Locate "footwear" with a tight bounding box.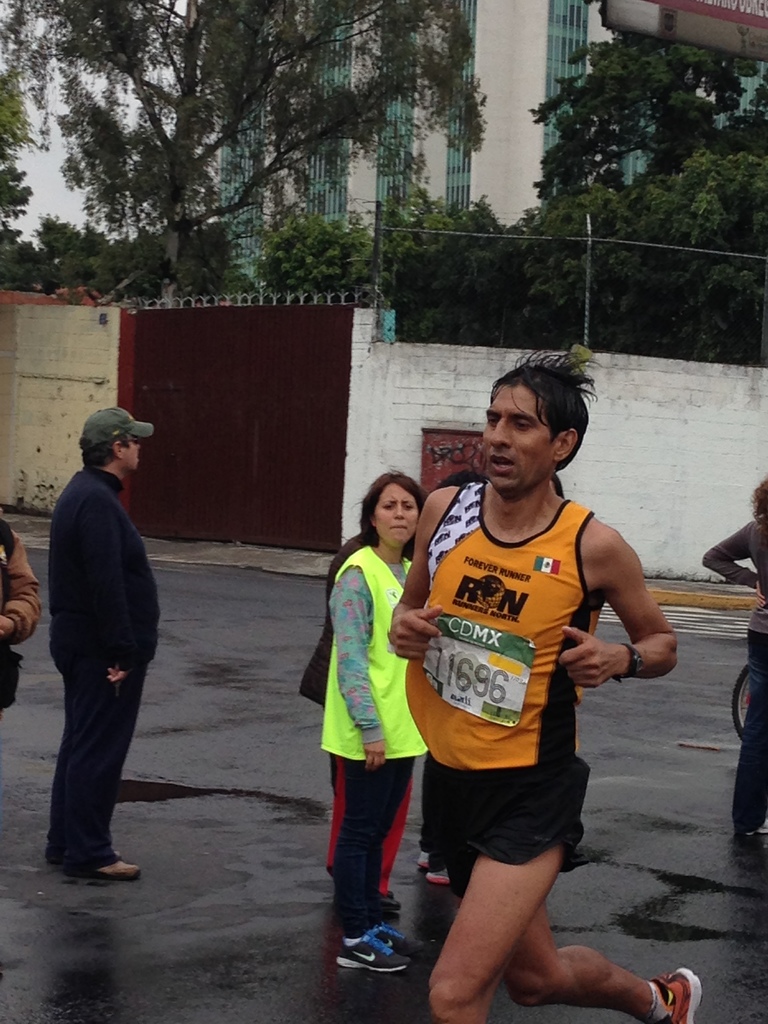
653,961,705,1023.
